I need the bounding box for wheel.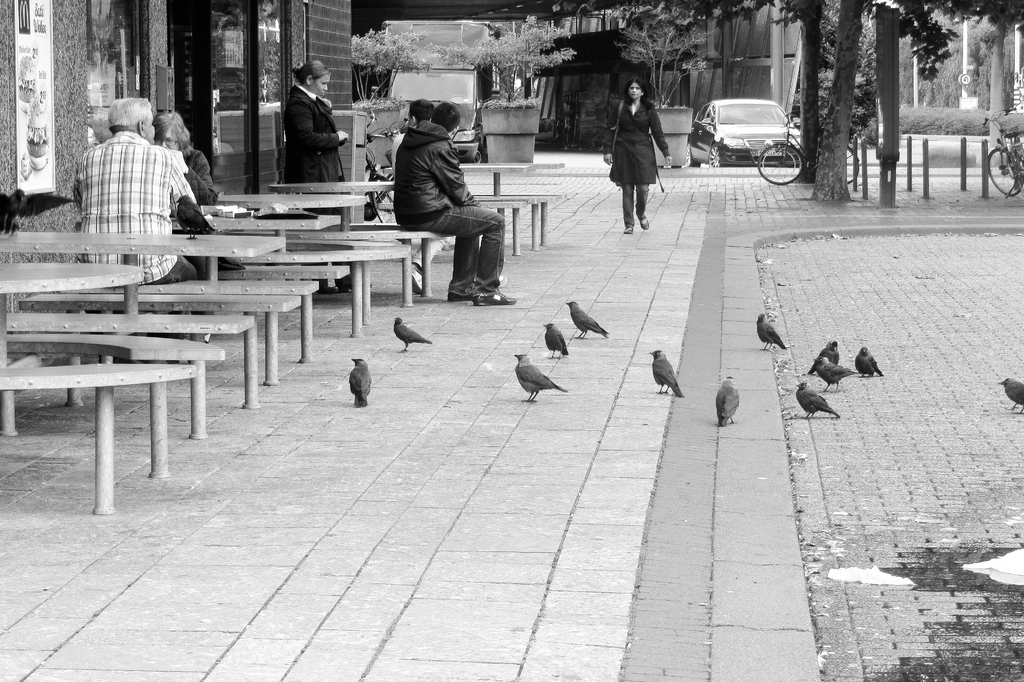
Here it is: (x1=684, y1=139, x2=701, y2=168).
